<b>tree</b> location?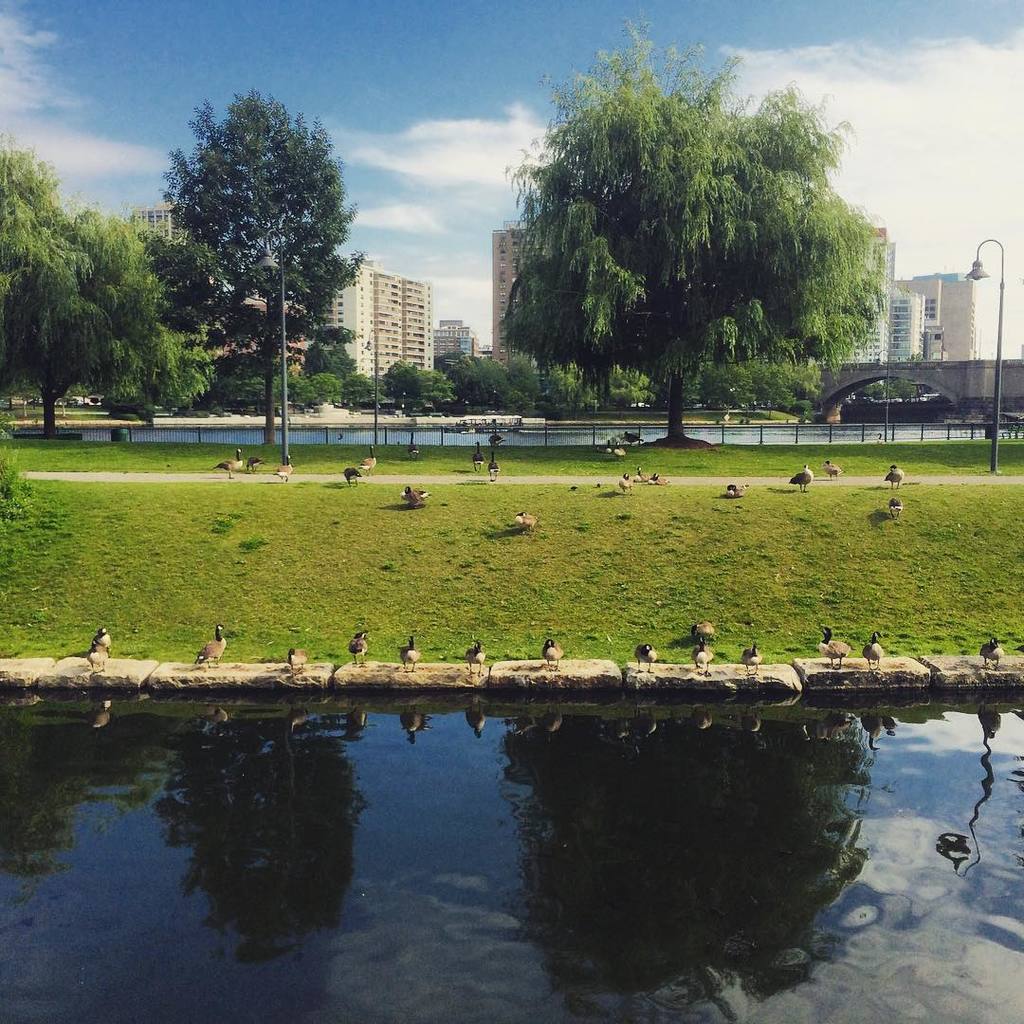
{"left": 538, "top": 14, "right": 880, "bottom": 444}
